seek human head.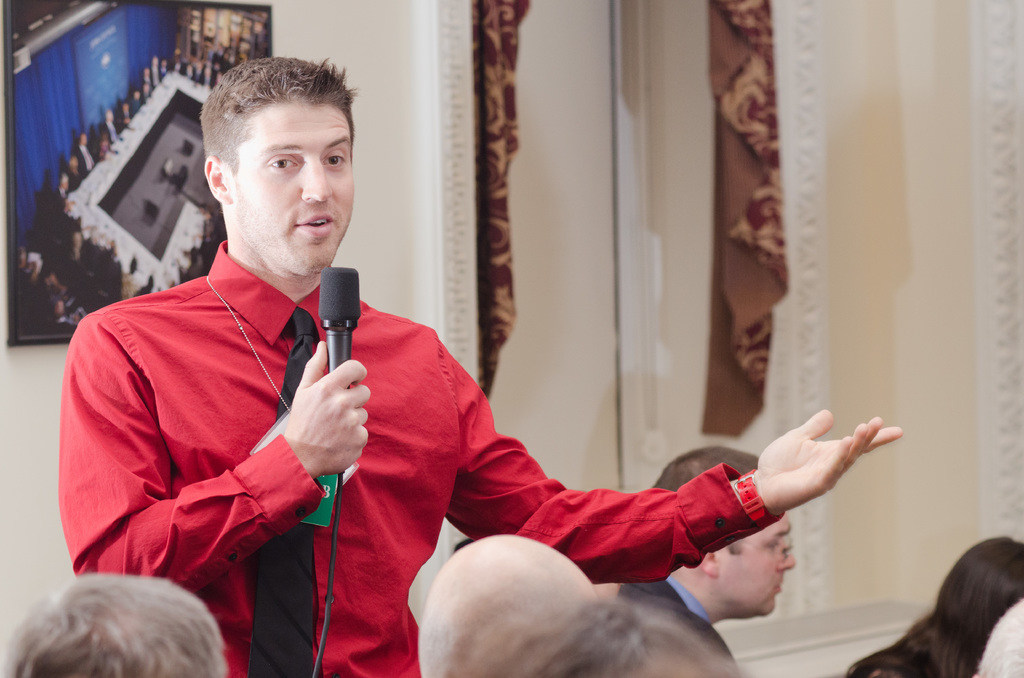
pyautogui.locateOnScreen(930, 534, 1023, 673).
